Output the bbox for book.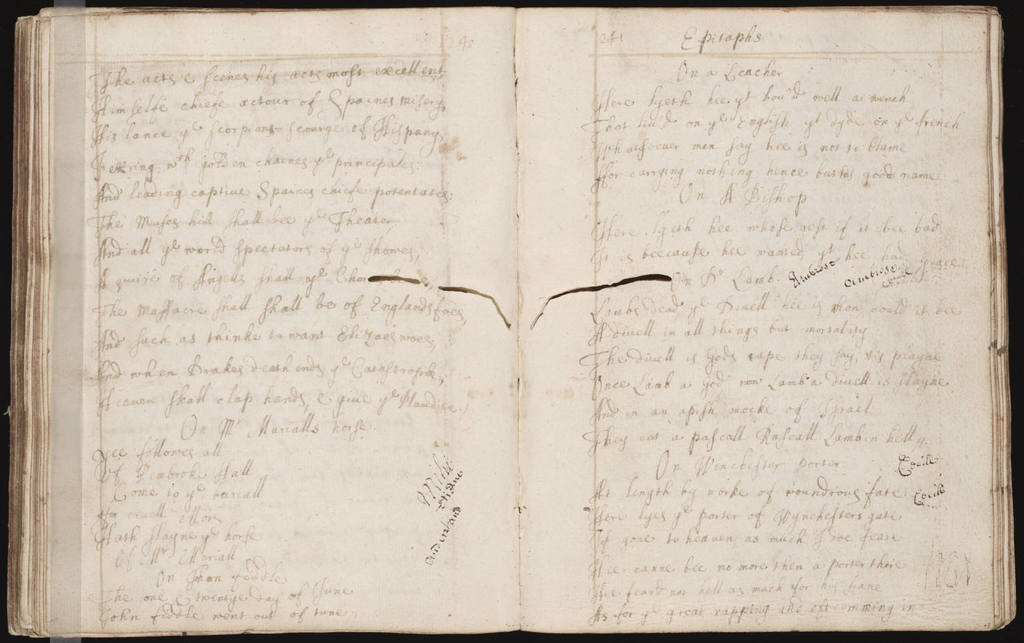
1:2:1019:639.
